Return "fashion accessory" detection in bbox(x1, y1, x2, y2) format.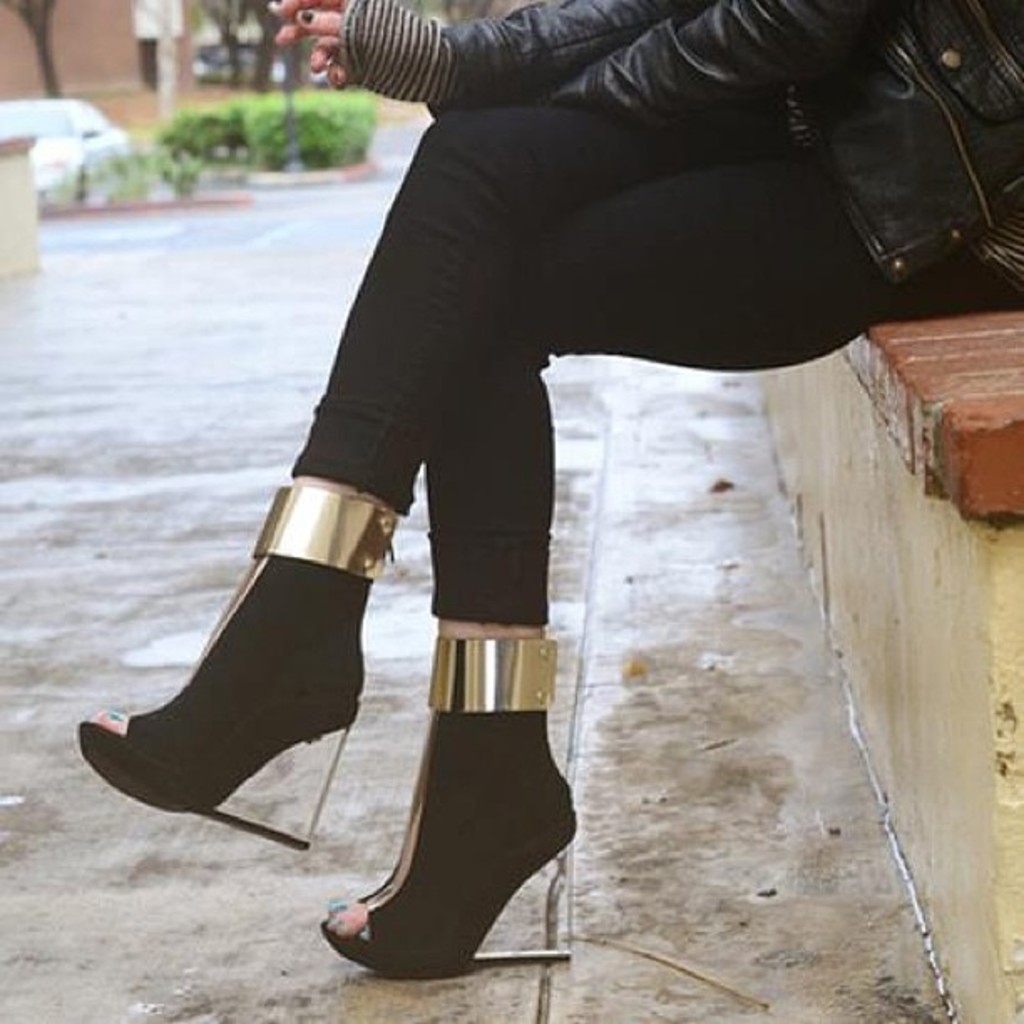
bbox(70, 472, 397, 853).
